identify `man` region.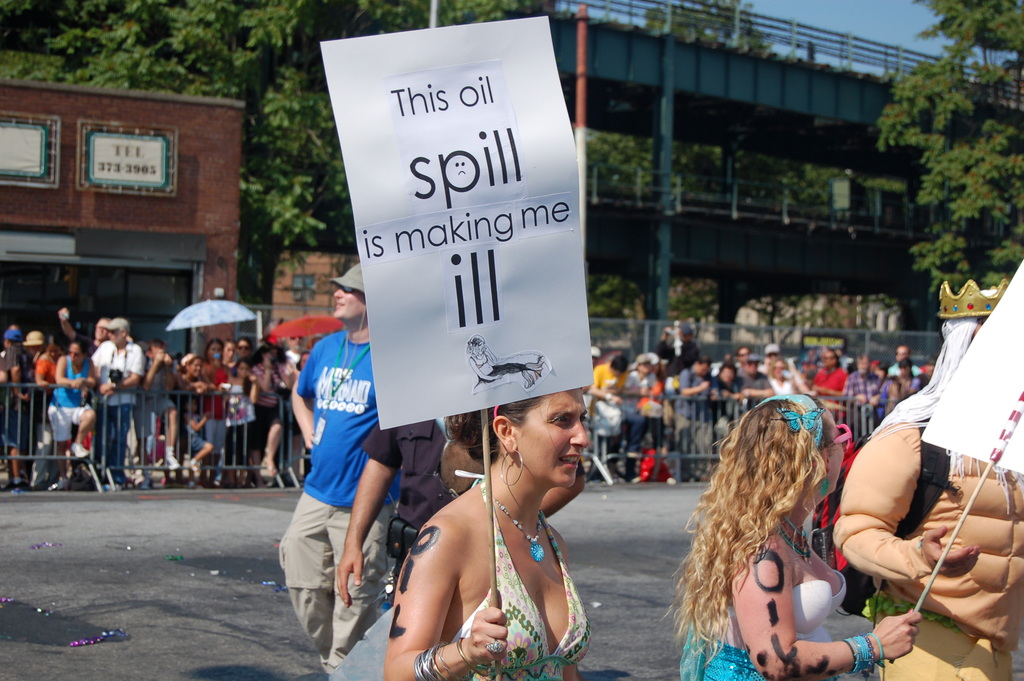
Region: 62, 309, 108, 355.
